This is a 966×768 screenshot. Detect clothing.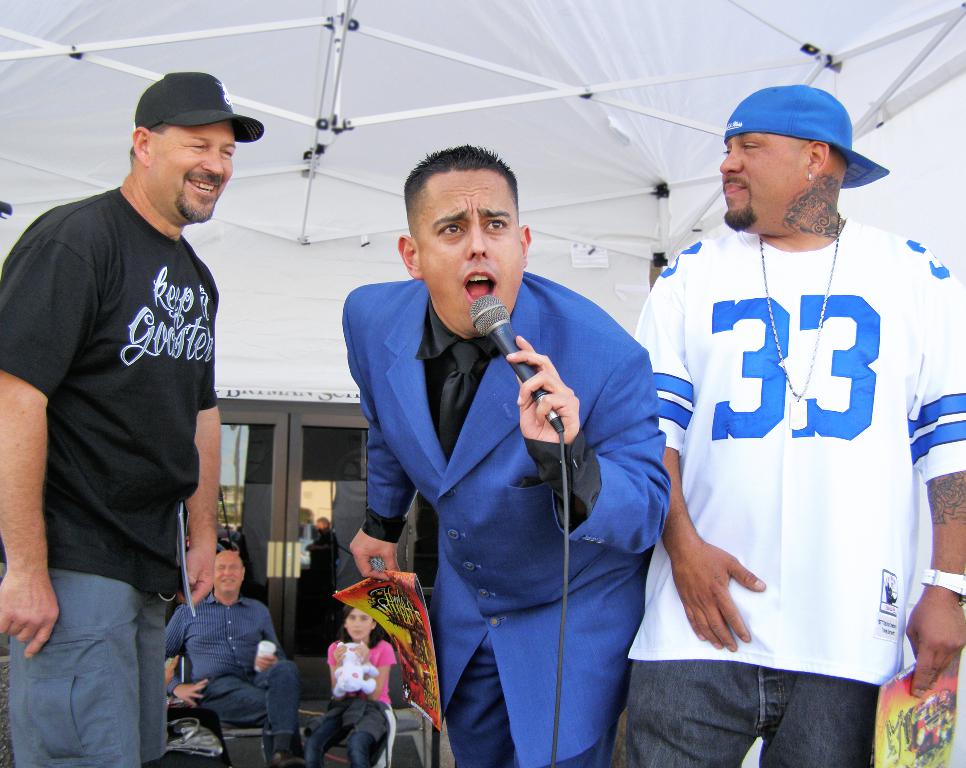
box(162, 595, 304, 766).
